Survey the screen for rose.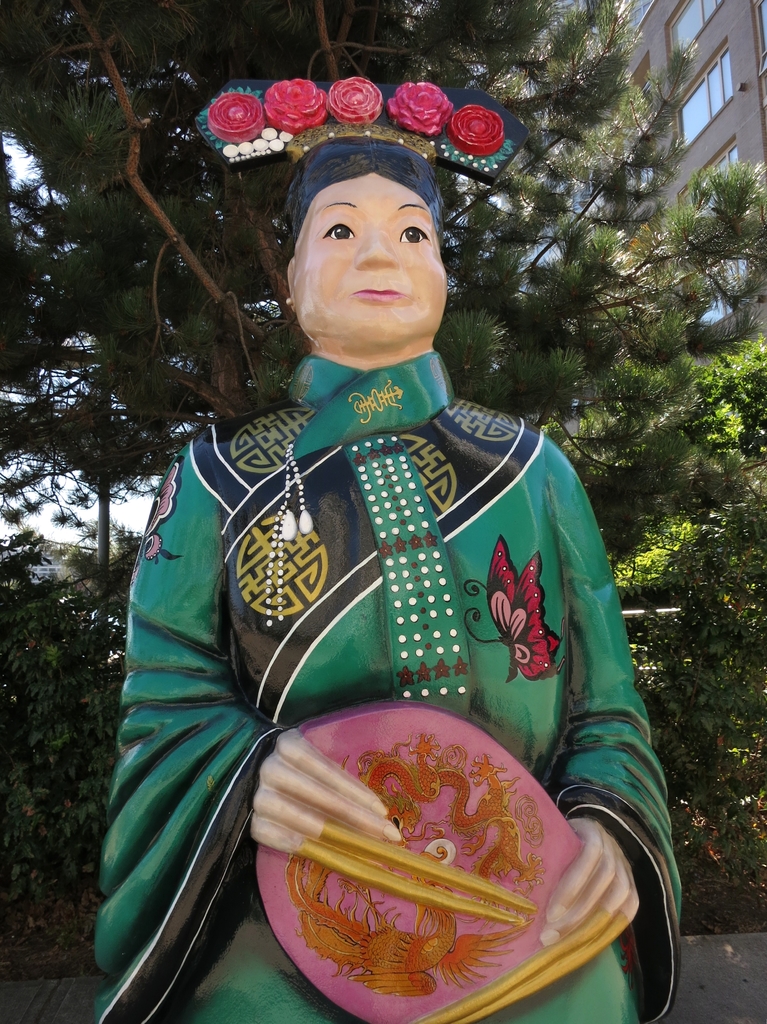
Survey found: {"left": 268, "top": 81, "right": 327, "bottom": 132}.
